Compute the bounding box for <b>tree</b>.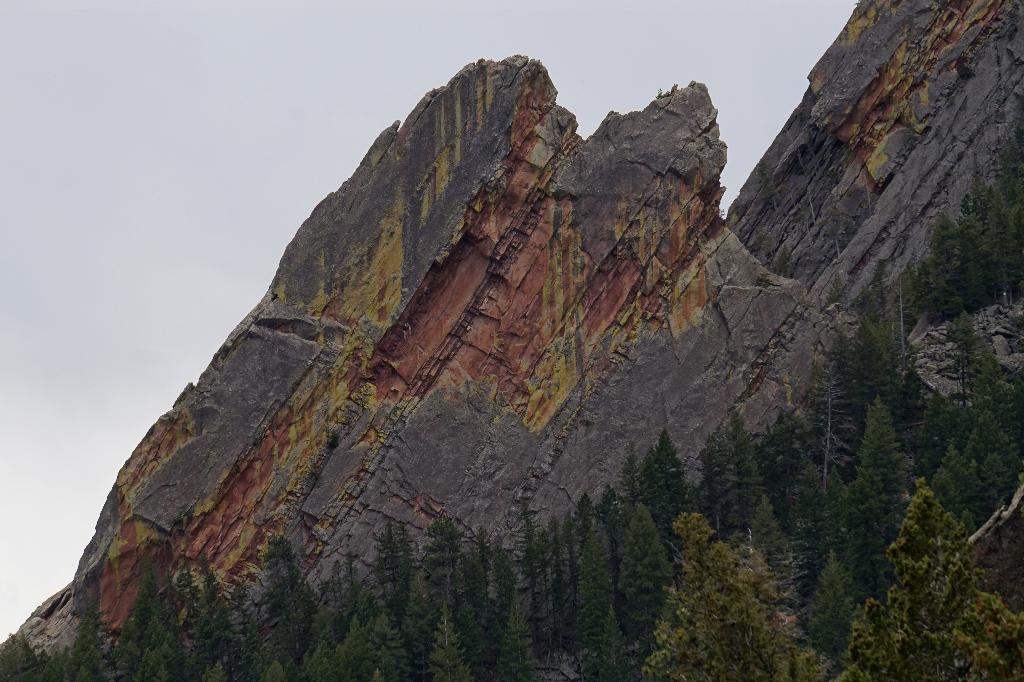
908/439/999/539.
